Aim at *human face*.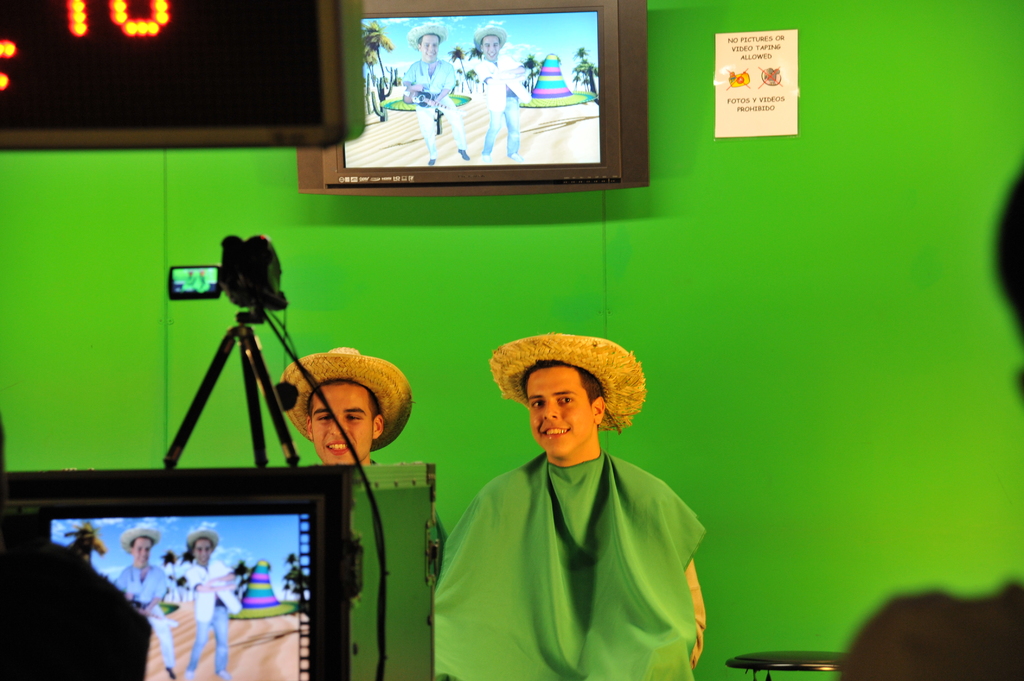
Aimed at bbox=[193, 538, 214, 561].
